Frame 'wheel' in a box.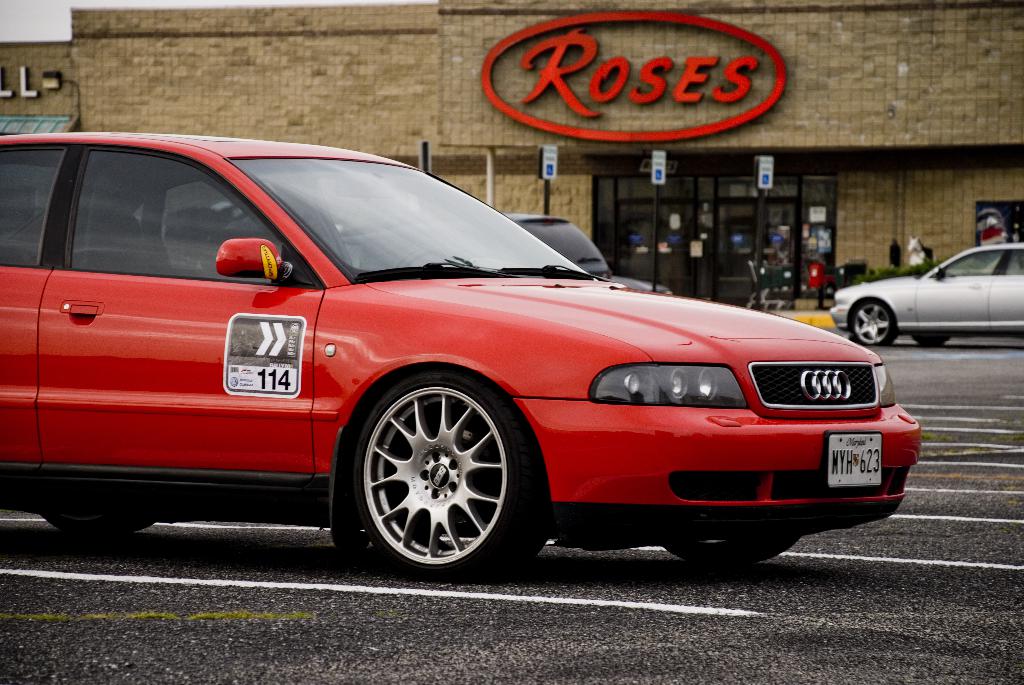
locate(853, 299, 897, 348).
